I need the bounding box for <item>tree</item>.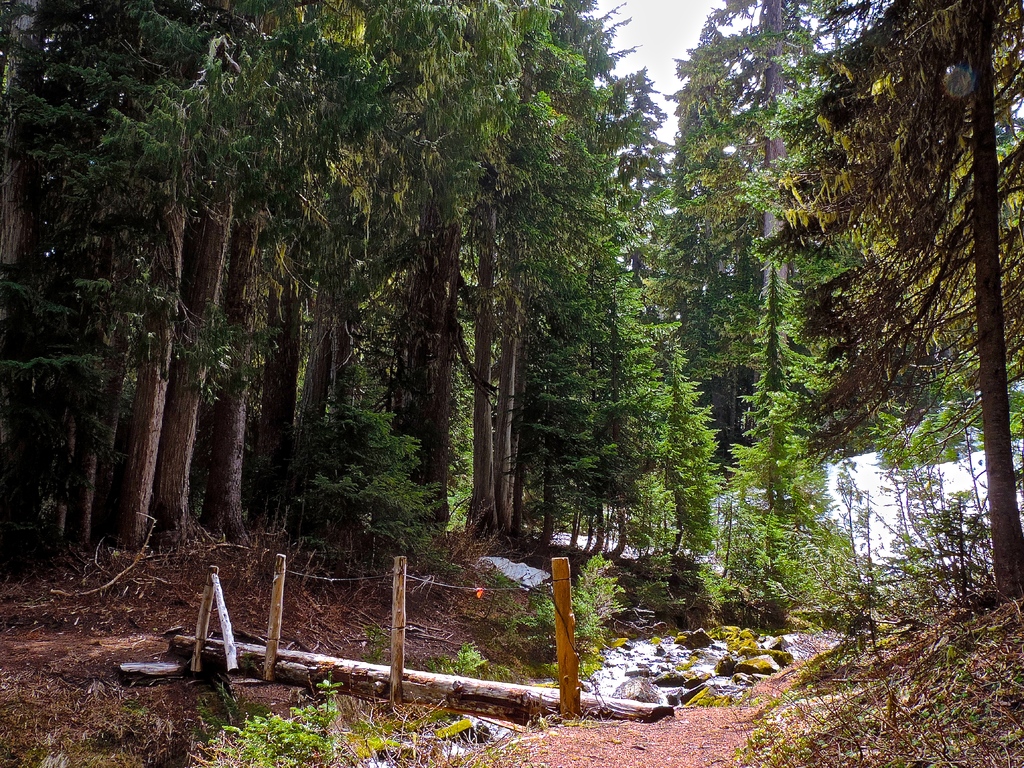
Here it is: x1=906, y1=366, x2=1000, y2=581.
